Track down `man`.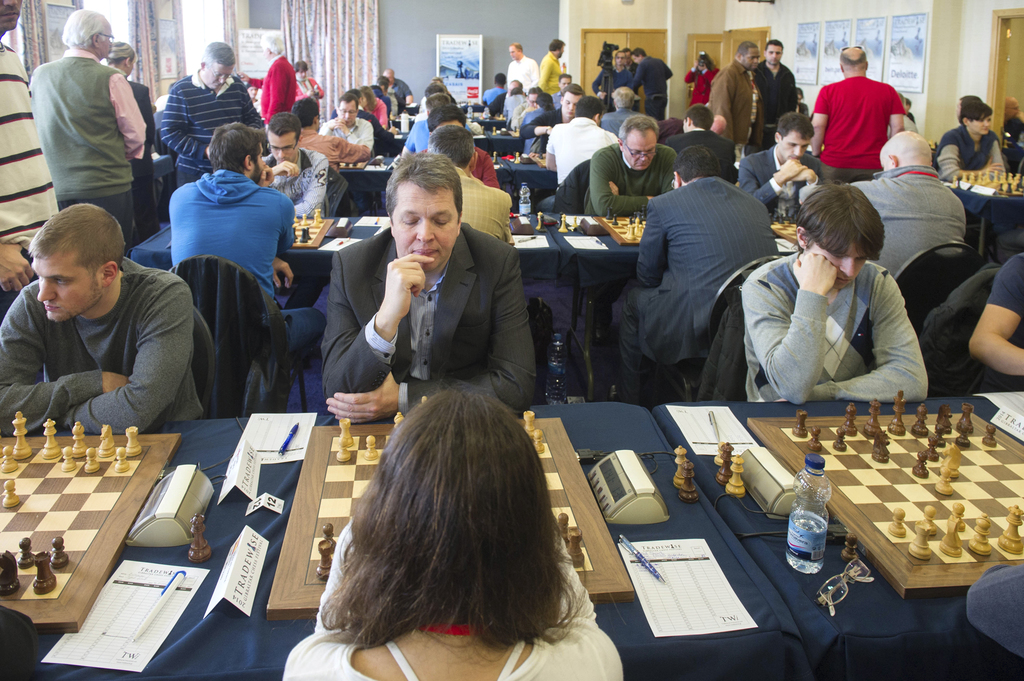
Tracked to (584,115,678,337).
